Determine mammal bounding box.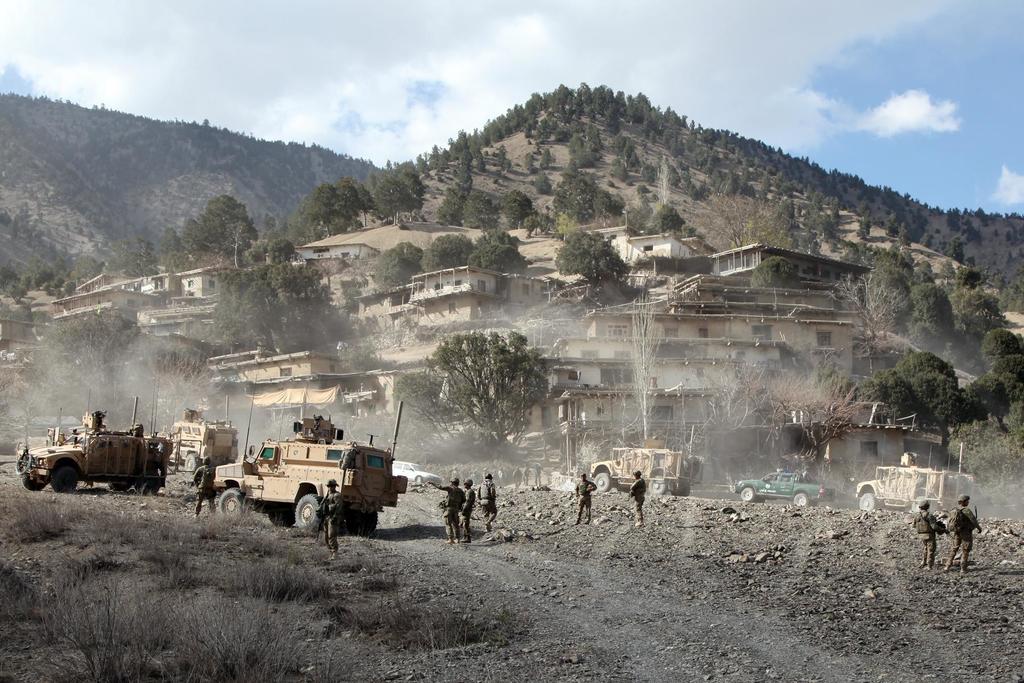
Determined: l=573, t=471, r=598, b=525.
